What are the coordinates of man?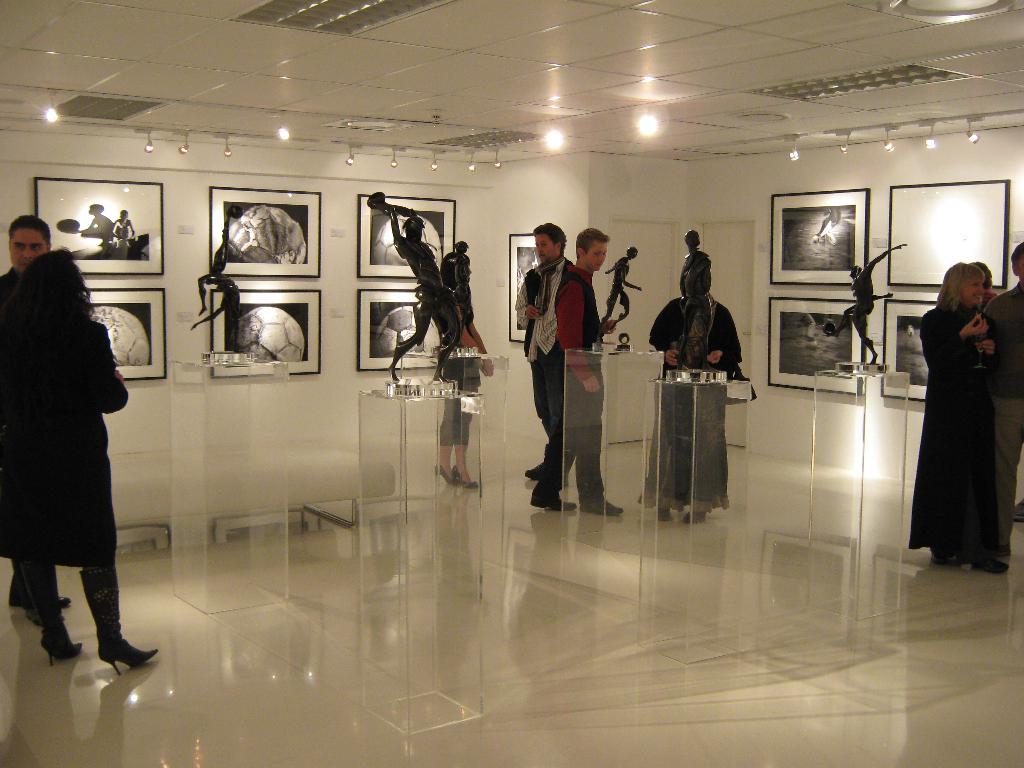
BBox(188, 207, 243, 353).
